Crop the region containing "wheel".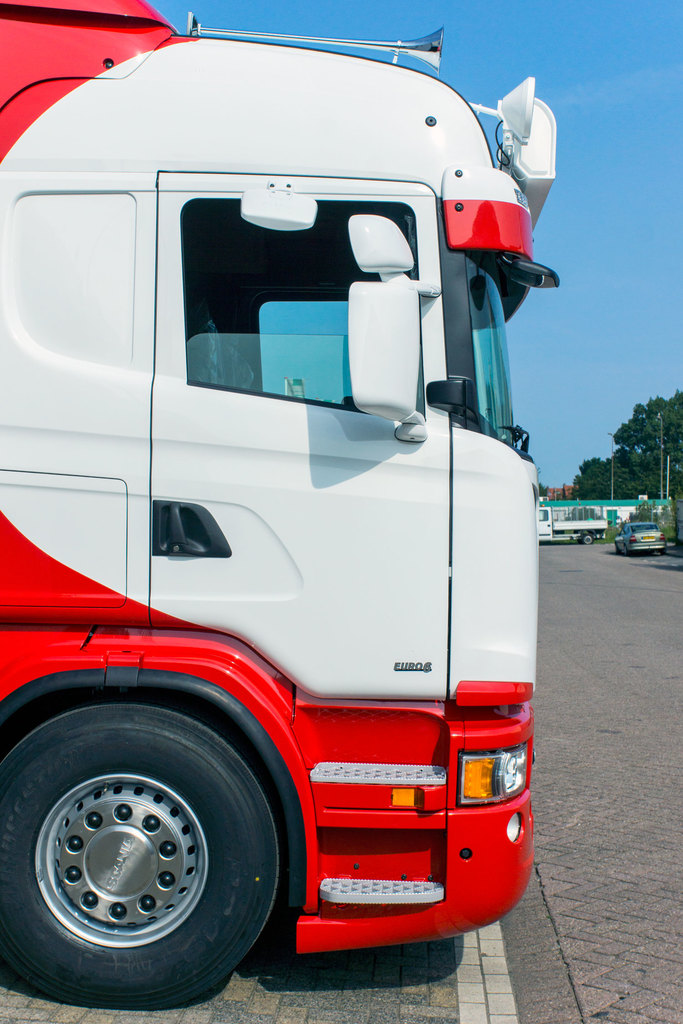
Crop region: <region>580, 529, 591, 549</region>.
